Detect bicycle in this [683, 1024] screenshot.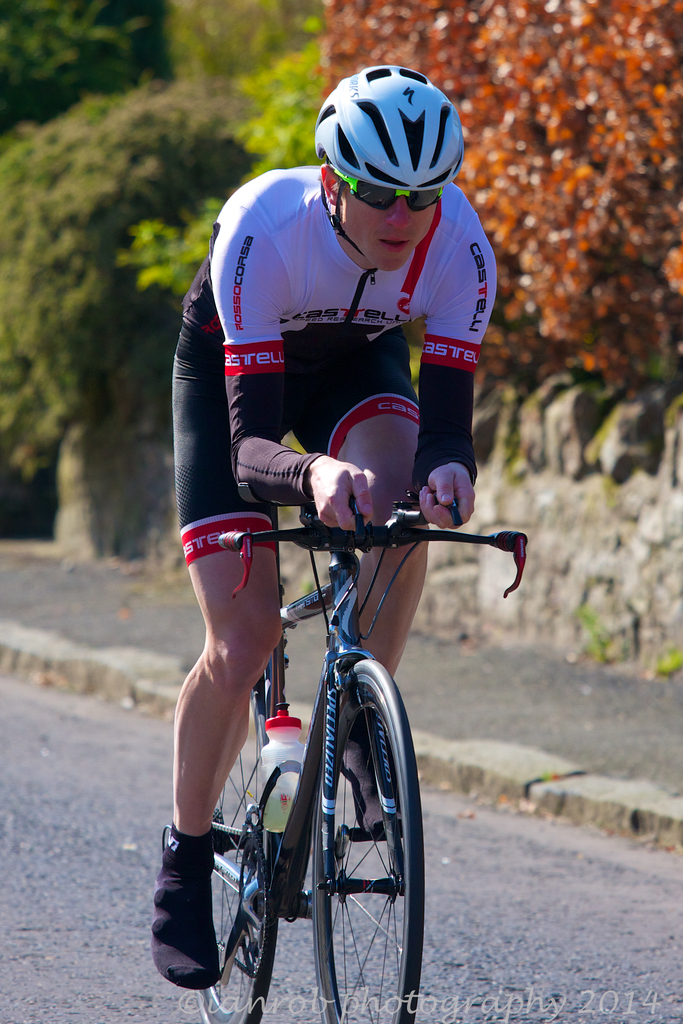
Detection: 153:457:482:1020.
